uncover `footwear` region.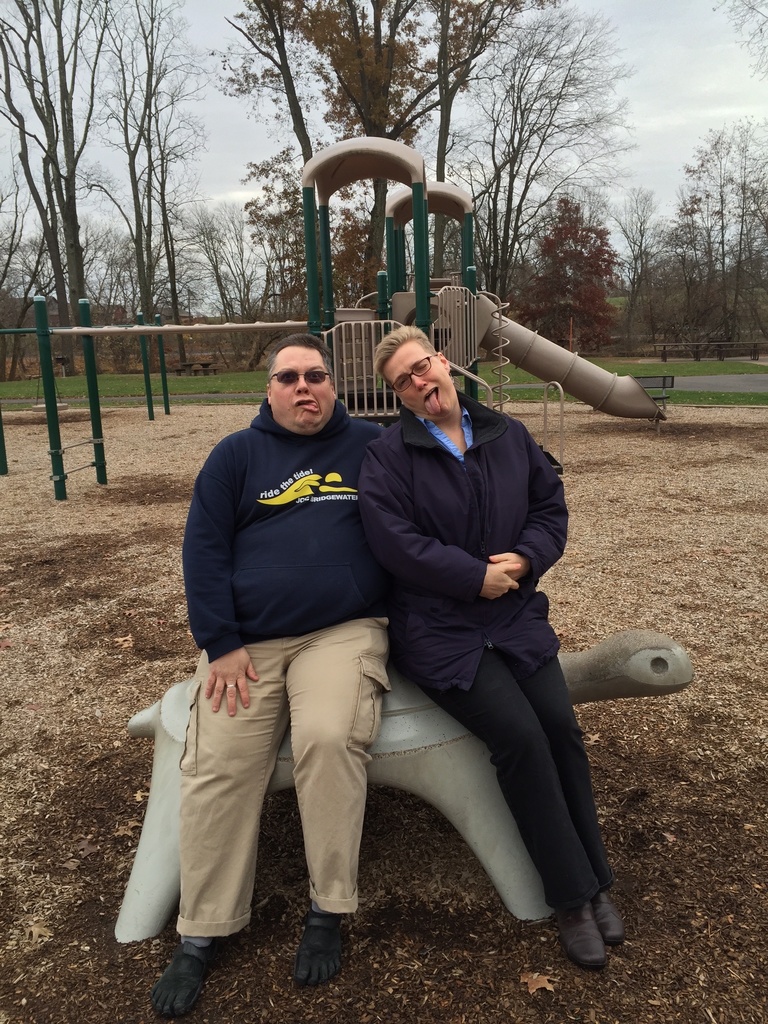
Uncovered: crop(595, 886, 627, 947).
